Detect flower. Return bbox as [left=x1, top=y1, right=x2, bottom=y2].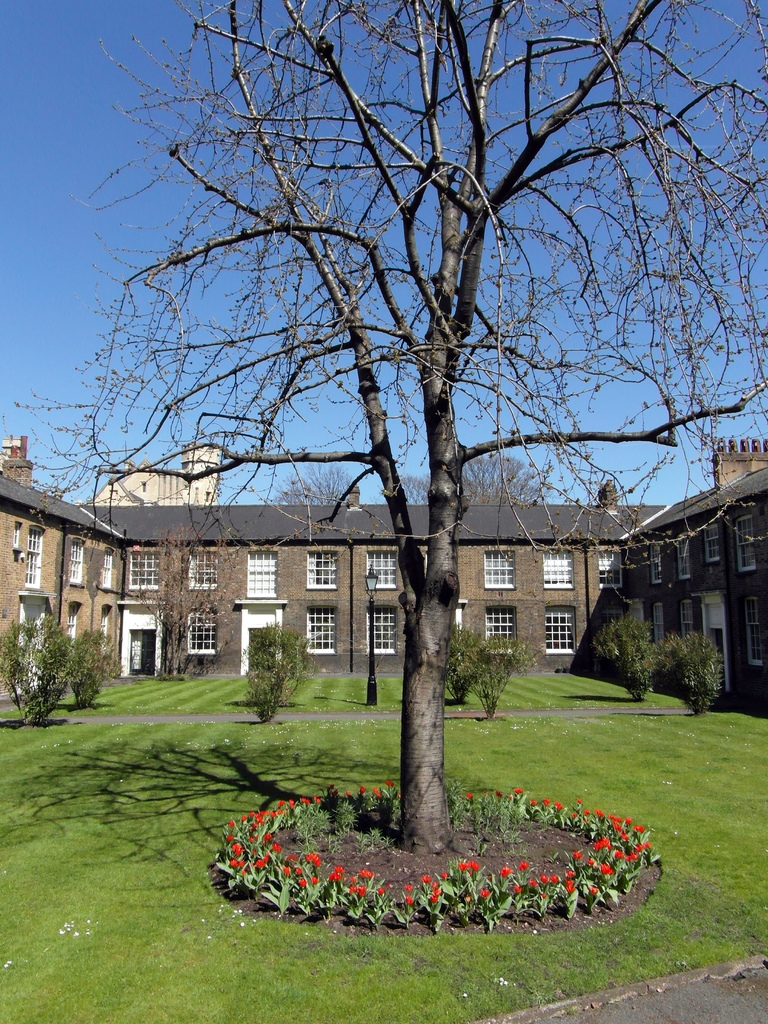
[left=511, top=785, right=524, bottom=796].
